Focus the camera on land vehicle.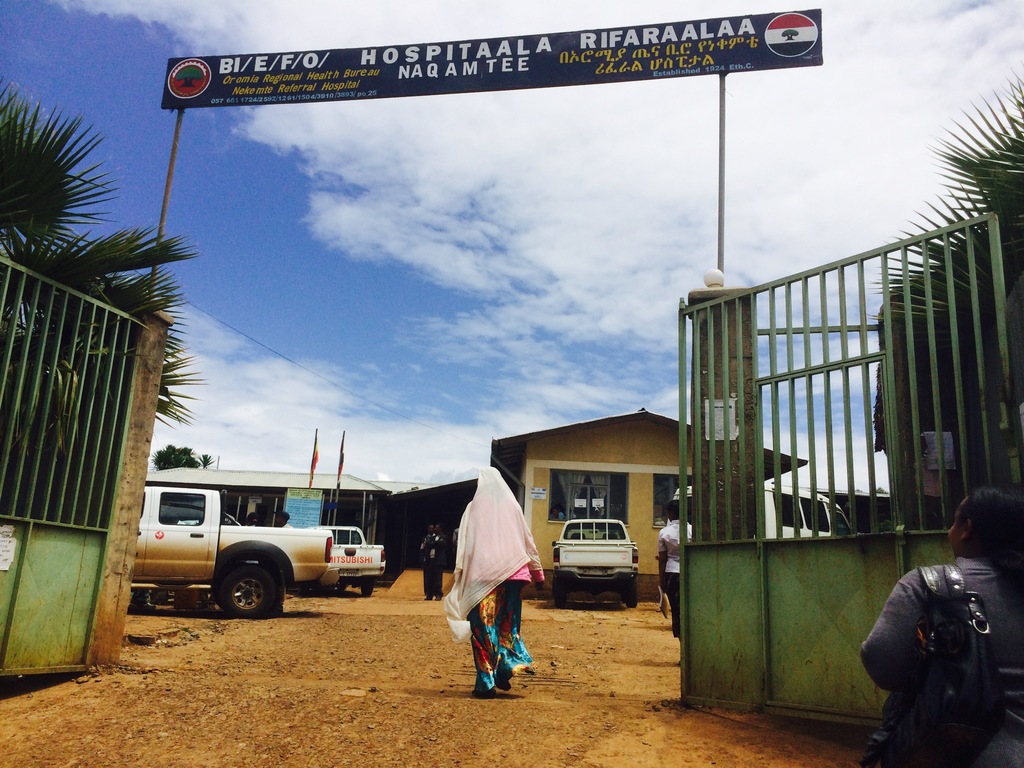
Focus region: 313,522,387,599.
